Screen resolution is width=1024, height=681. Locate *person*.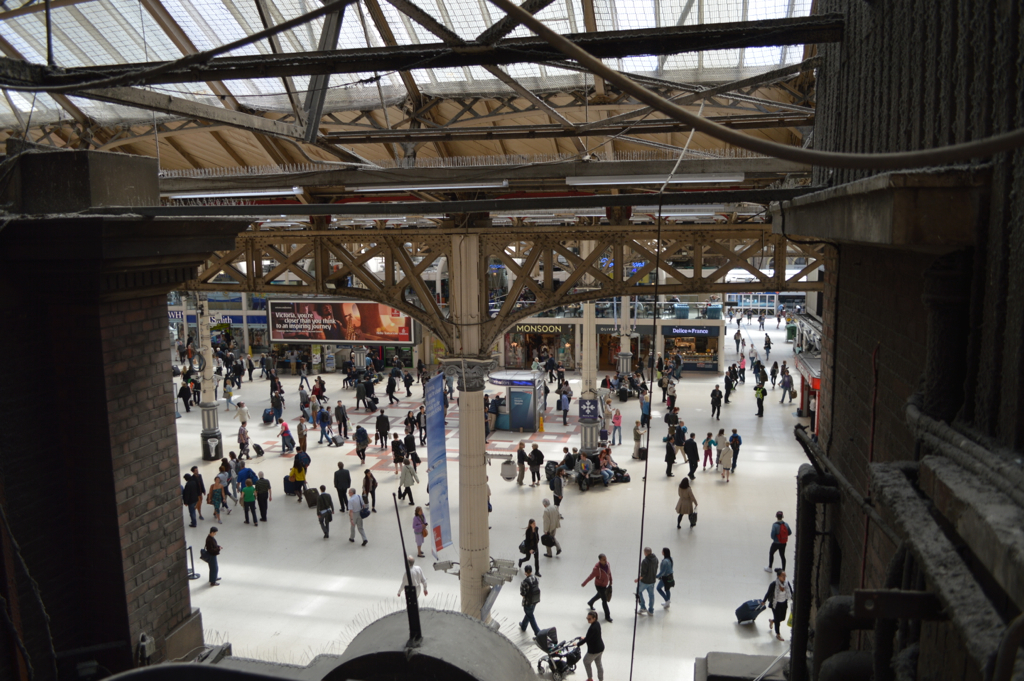
left=631, top=543, right=662, bottom=614.
